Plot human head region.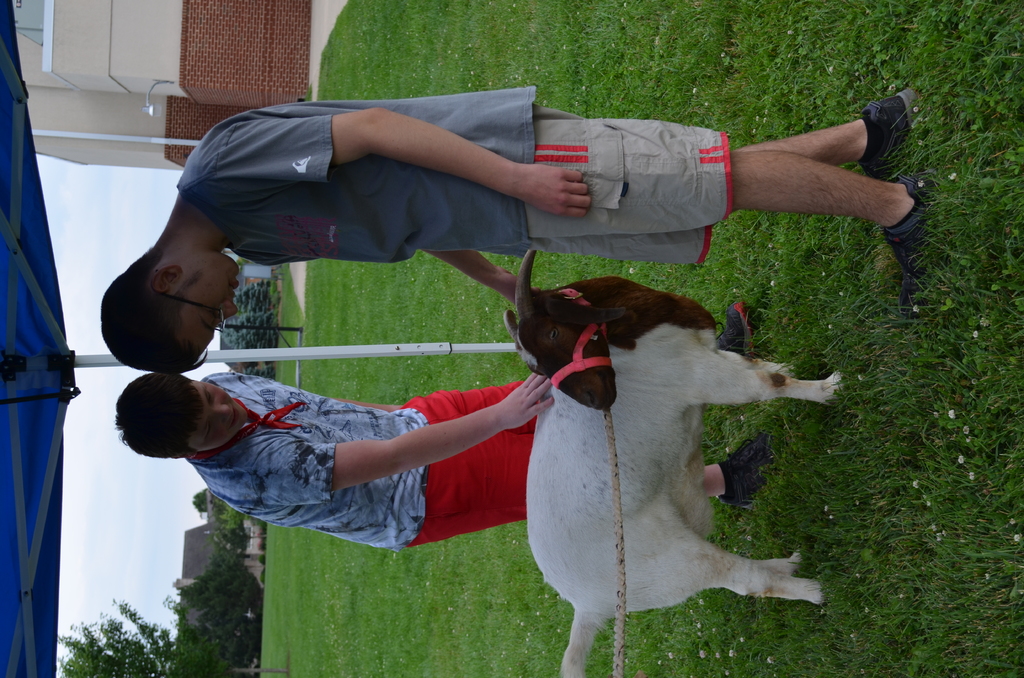
Plotted at 113,370,246,458.
